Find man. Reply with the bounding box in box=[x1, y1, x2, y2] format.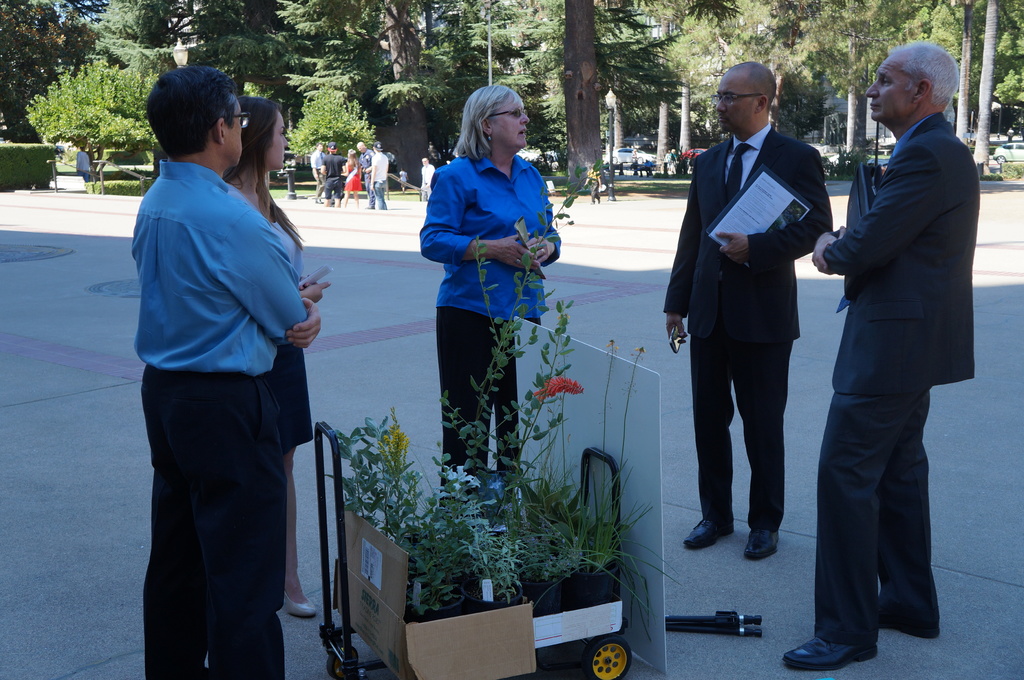
box=[373, 144, 387, 211].
